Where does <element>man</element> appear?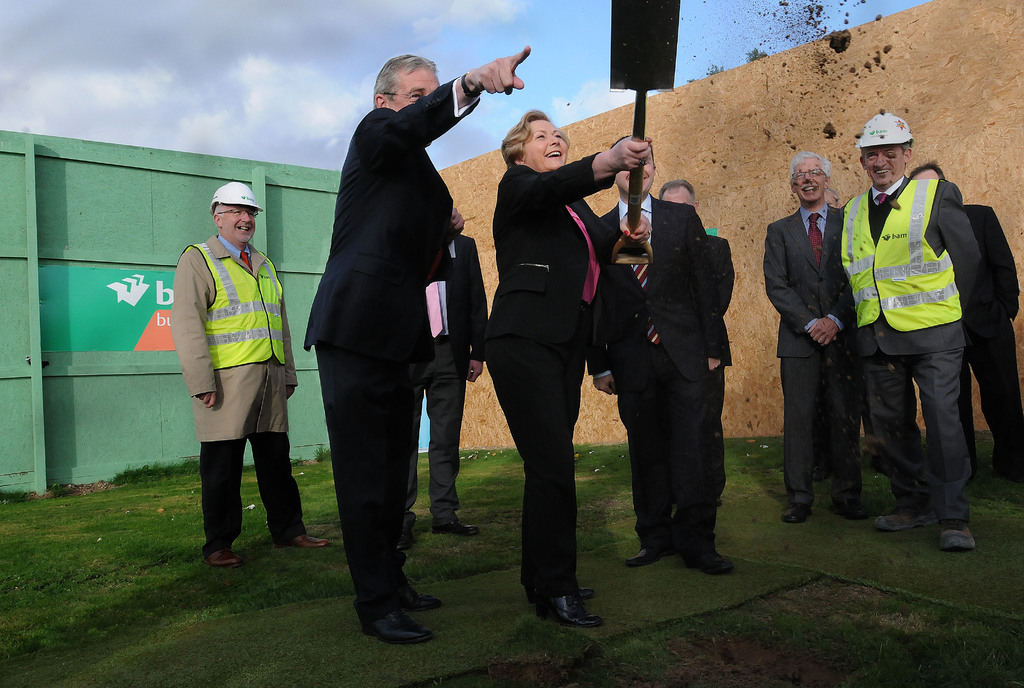
Appears at BBox(168, 178, 332, 567).
